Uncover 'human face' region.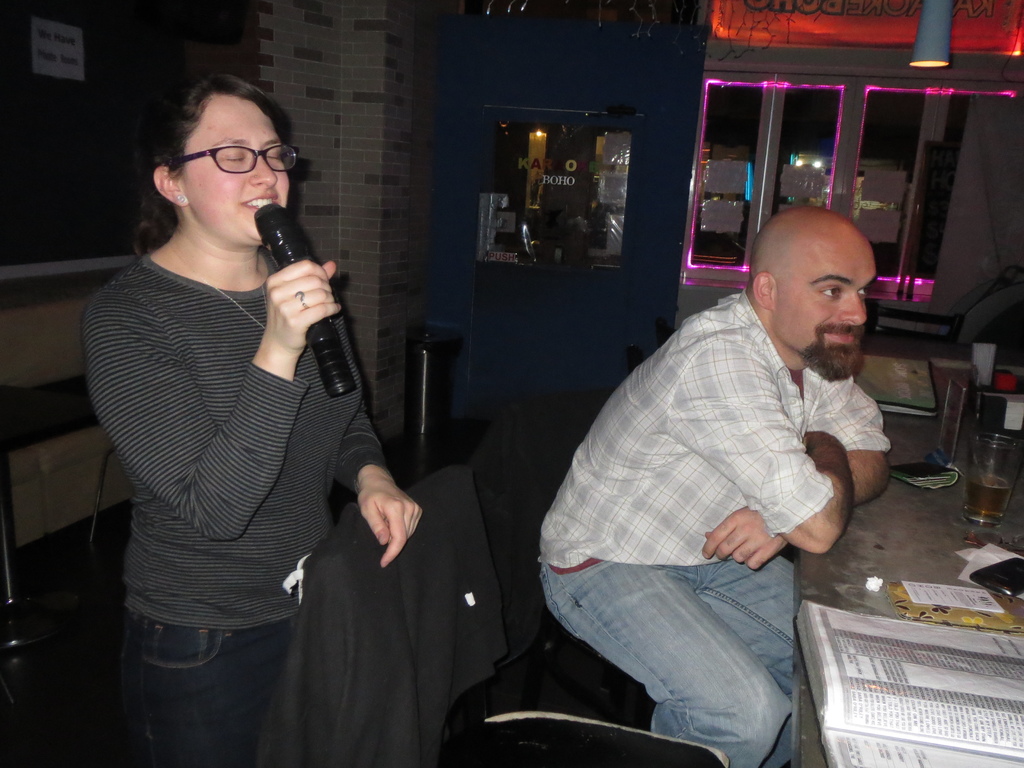
Uncovered: box=[177, 88, 287, 246].
